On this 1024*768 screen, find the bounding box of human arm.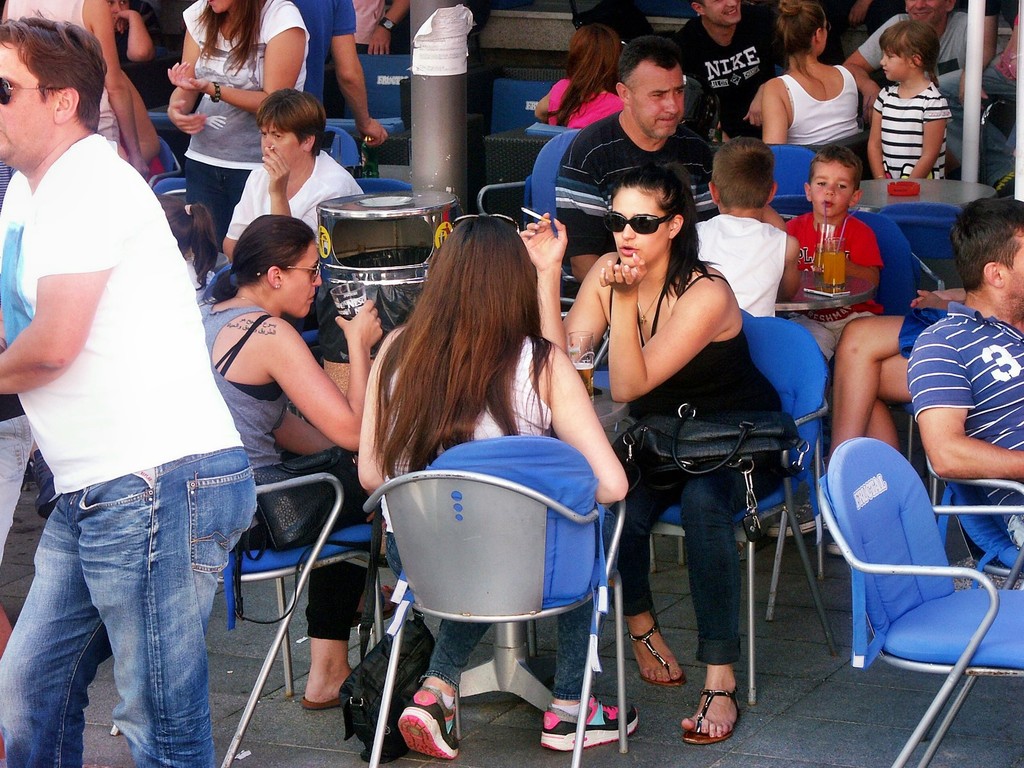
Bounding box: (x1=906, y1=92, x2=954, y2=180).
